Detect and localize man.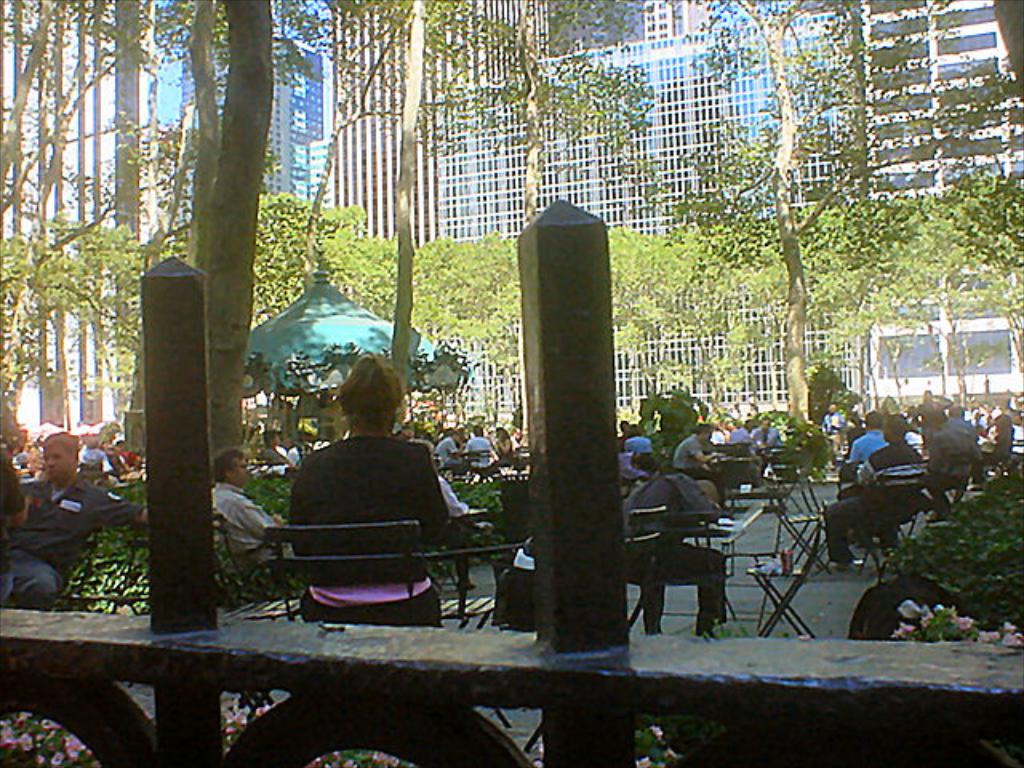
Localized at select_region(438, 429, 472, 470).
